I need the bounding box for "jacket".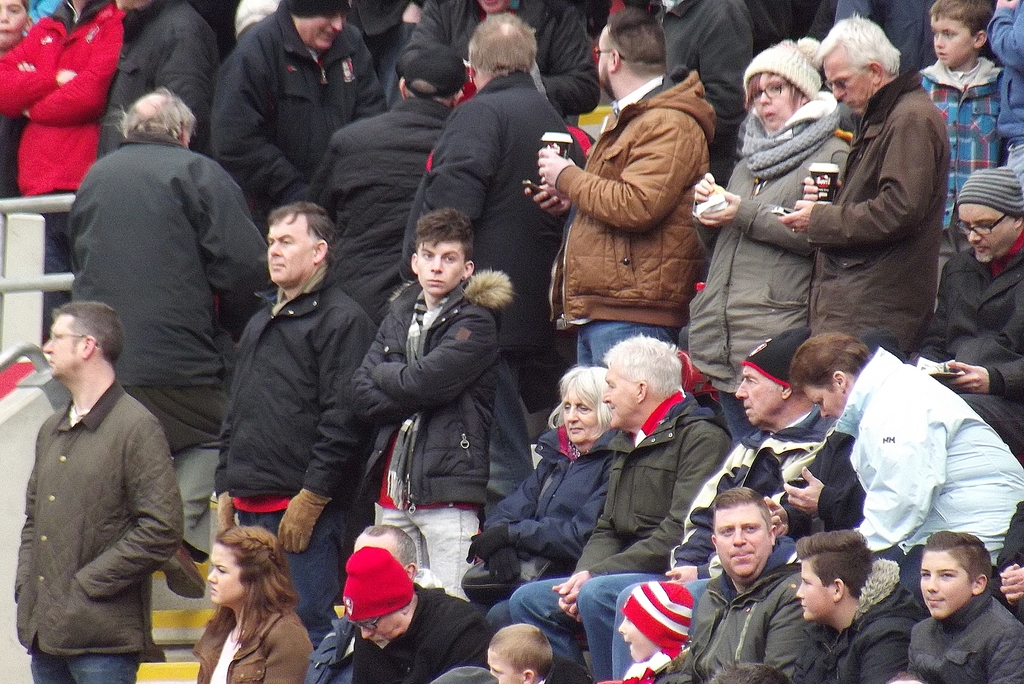
Here it is: 195,605,313,683.
